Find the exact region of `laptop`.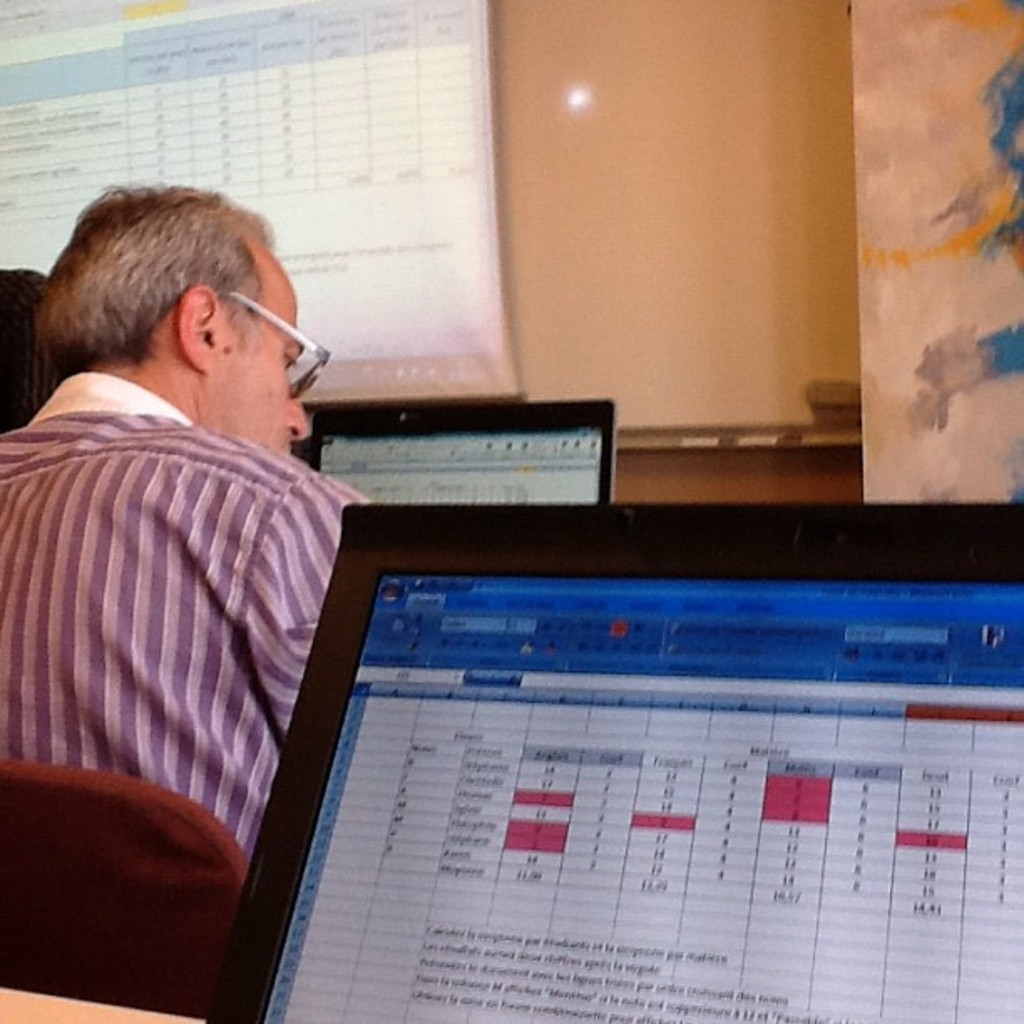
Exact region: bbox(234, 535, 1007, 965).
